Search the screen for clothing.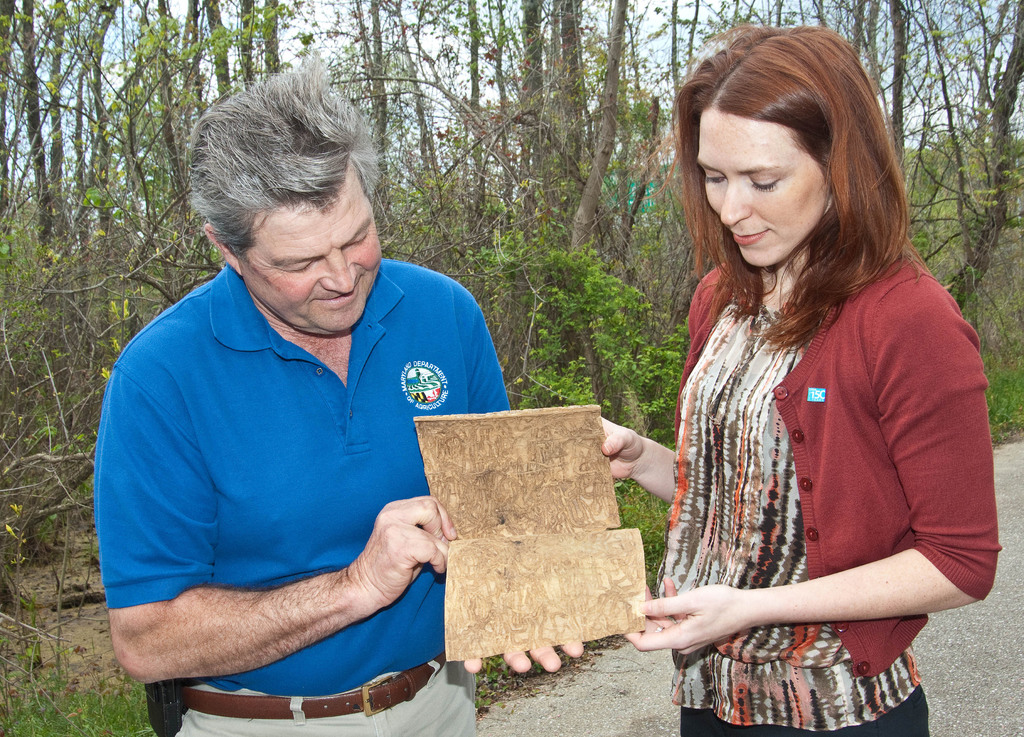
Found at [97, 268, 518, 736].
